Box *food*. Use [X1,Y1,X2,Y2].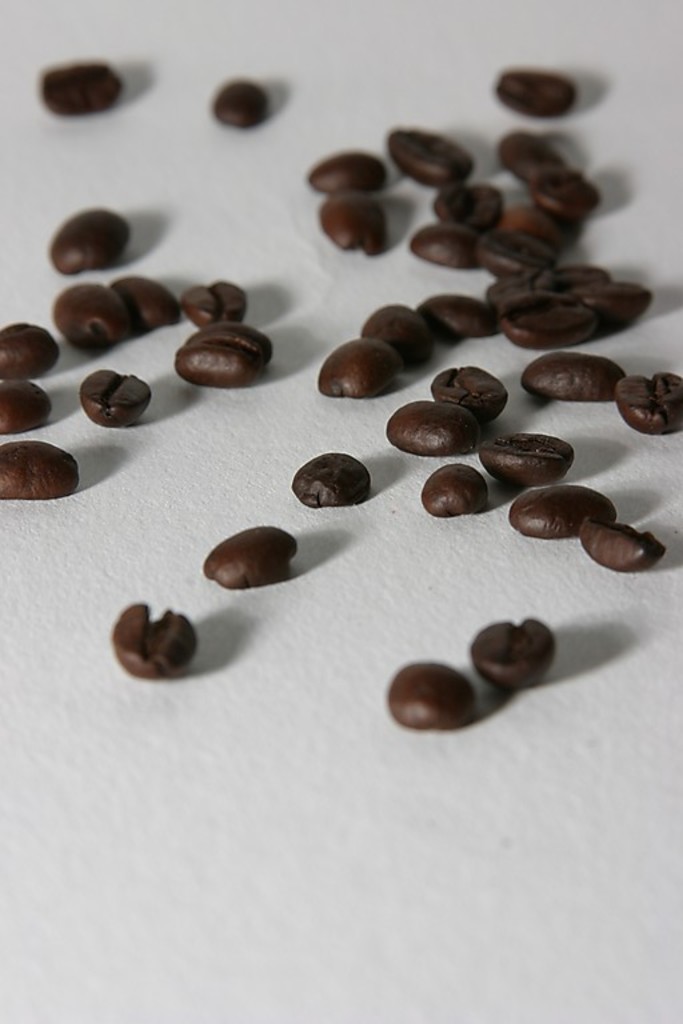
[309,187,390,260].
